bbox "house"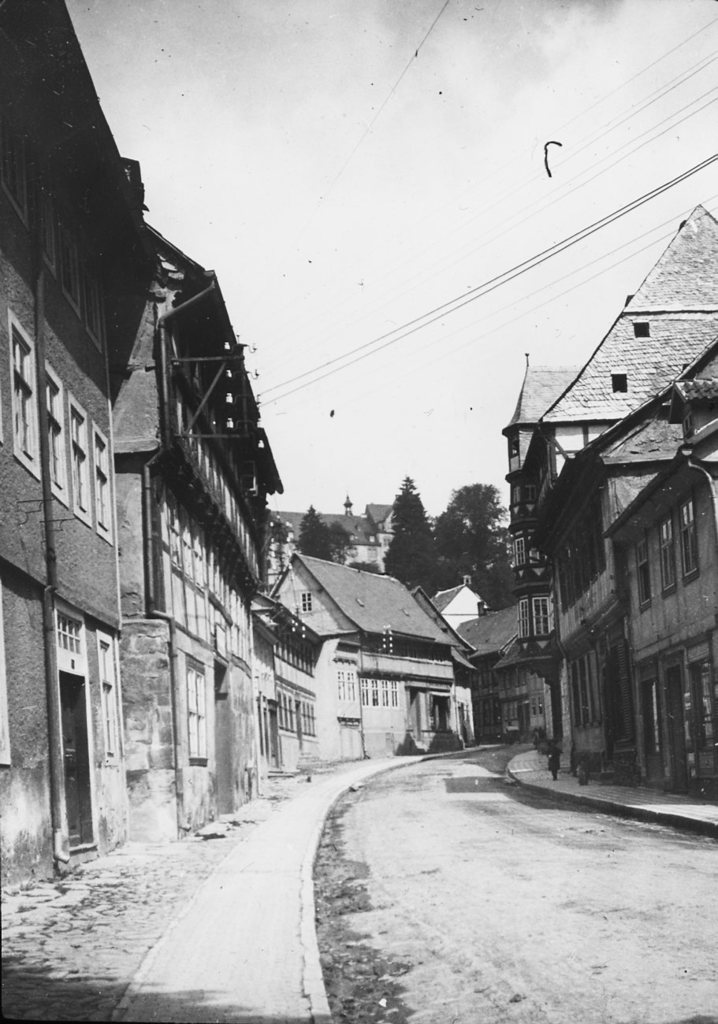
detection(512, 343, 717, 799)
